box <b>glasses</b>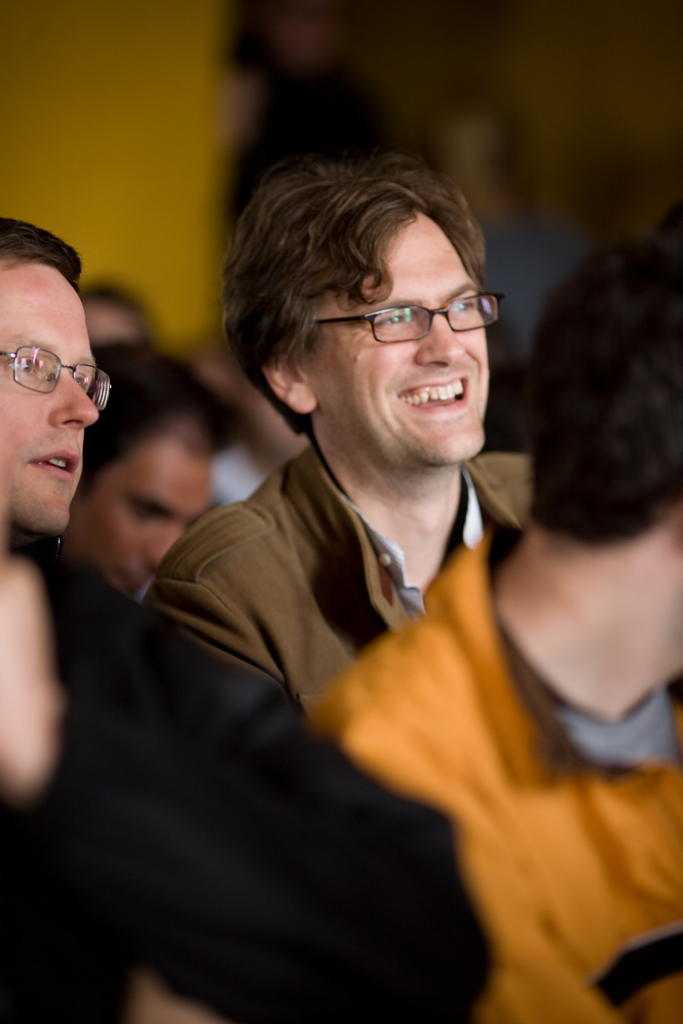
313 289 506 346
